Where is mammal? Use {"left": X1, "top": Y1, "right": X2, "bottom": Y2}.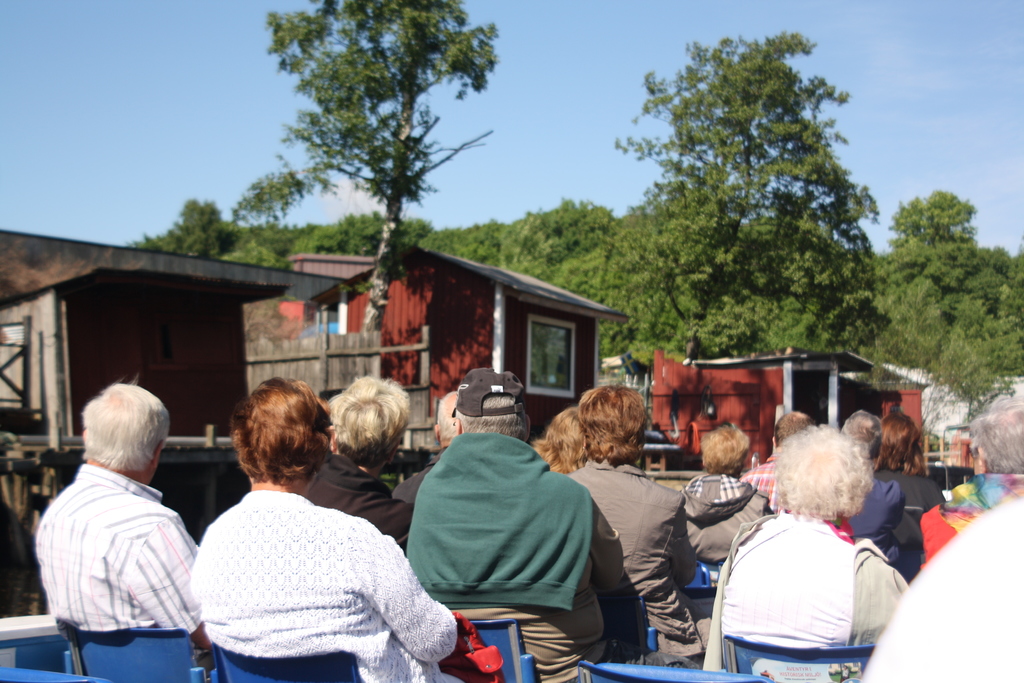
{"left": 403, "top": 368, "right": 623, "bottom": 682}.
